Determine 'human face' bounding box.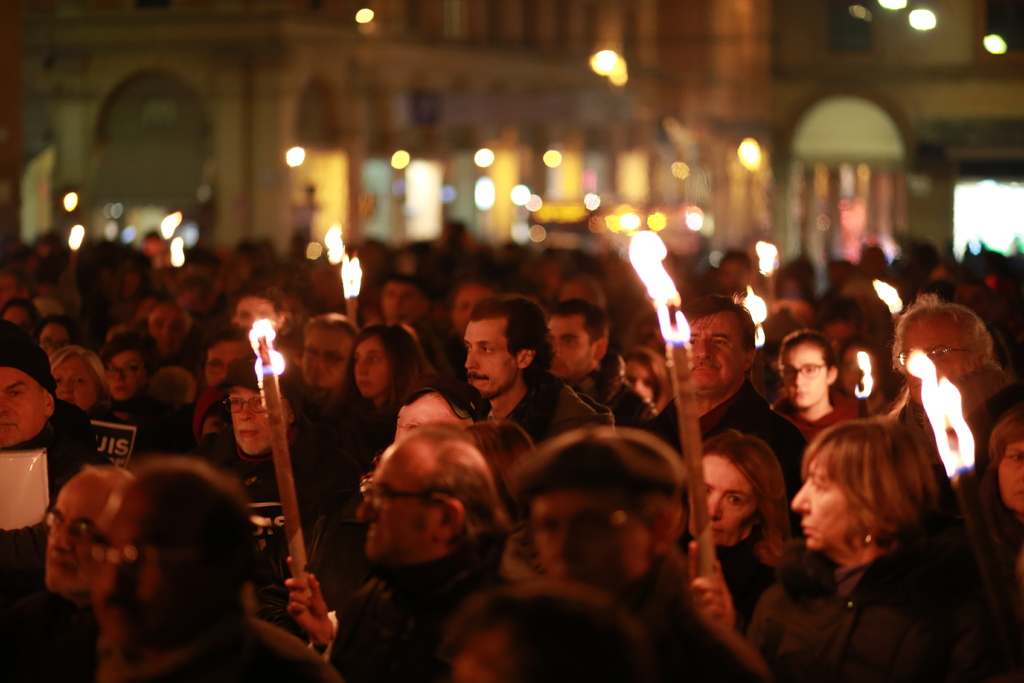
Determined: 102 350 143 401.
